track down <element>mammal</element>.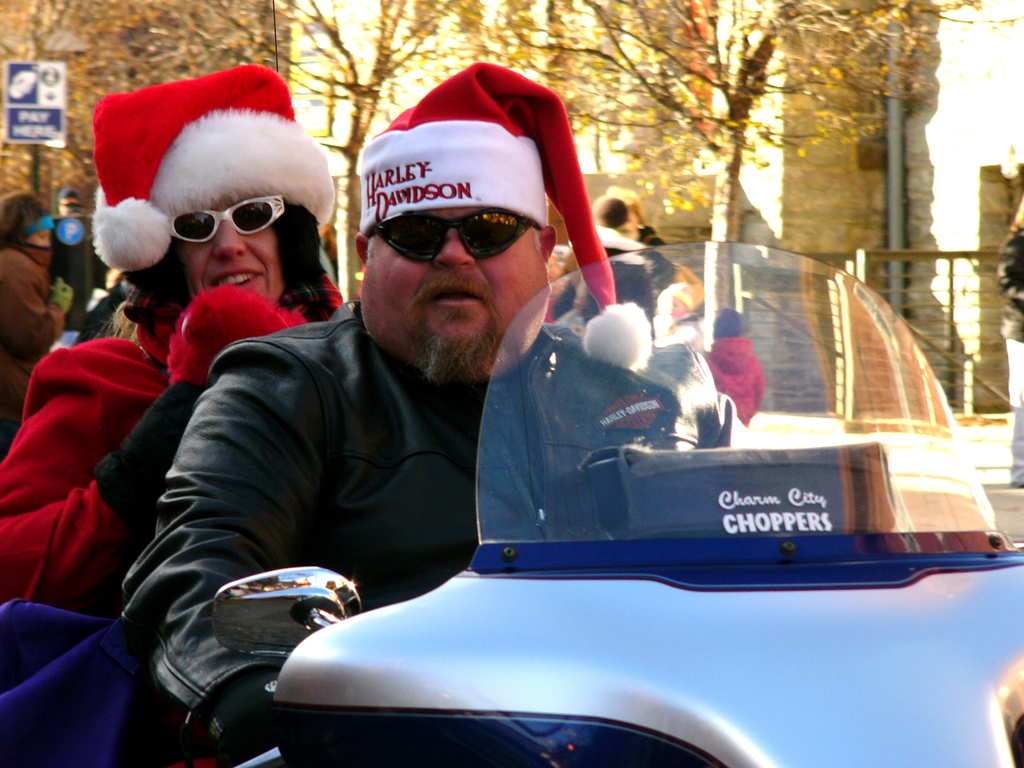
Tracked to <bbox>118, 214, 730, 766</bbox>.
